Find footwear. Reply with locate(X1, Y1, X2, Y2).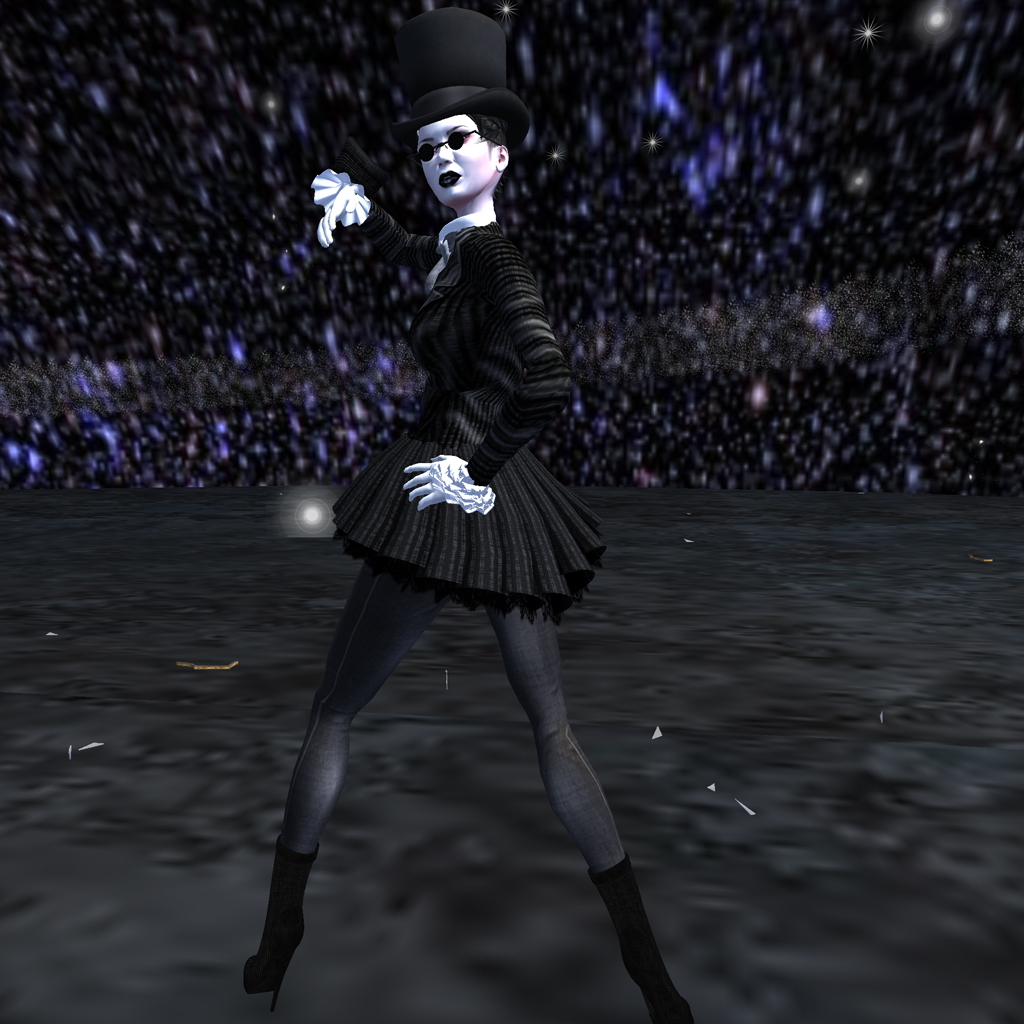
locate(235, 896, 311, 1020).
